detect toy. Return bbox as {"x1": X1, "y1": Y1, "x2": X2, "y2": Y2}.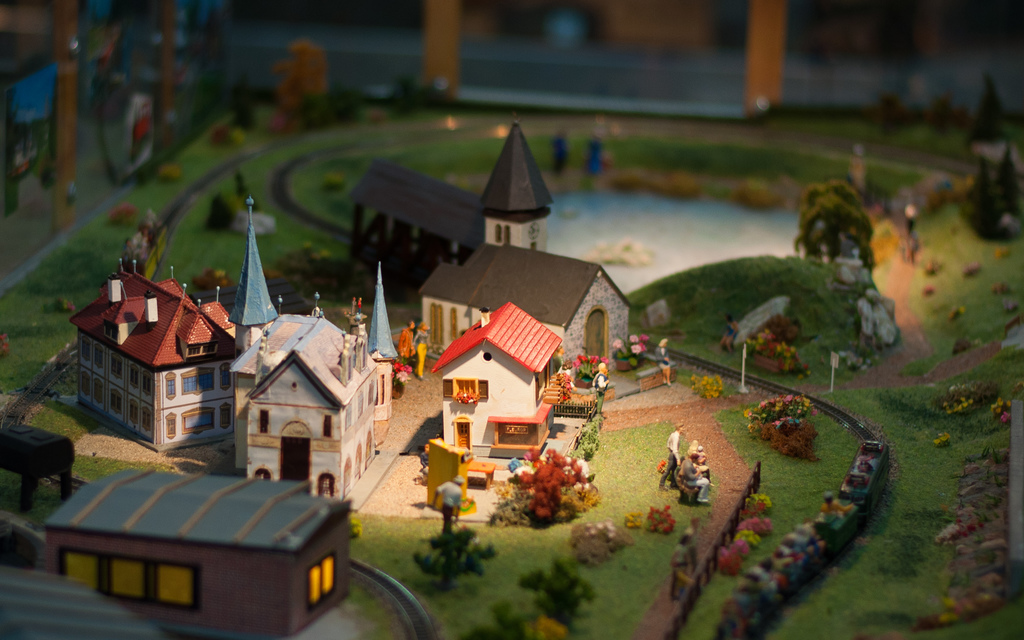
{"x1": 419, "y1": 470, "x2": 481, "y2": 537}.
